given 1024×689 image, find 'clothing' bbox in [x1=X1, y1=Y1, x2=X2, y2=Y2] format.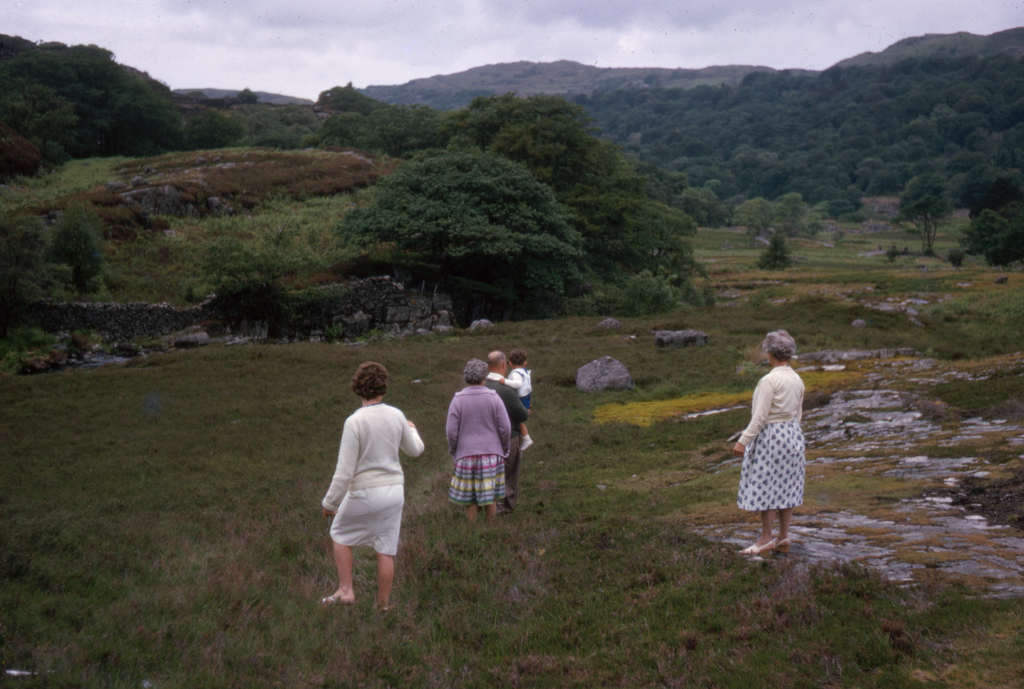
[x1=444, y1=385, x2=513, y2=507].
